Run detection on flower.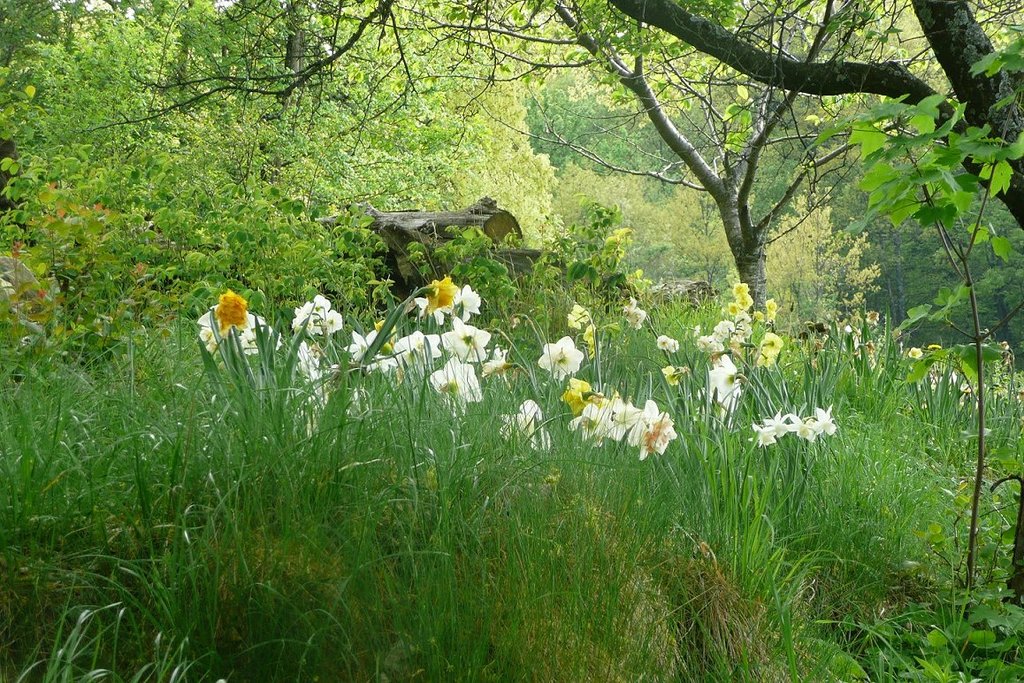
Result: x1=812 y1=401 x2=837 y2=436.
